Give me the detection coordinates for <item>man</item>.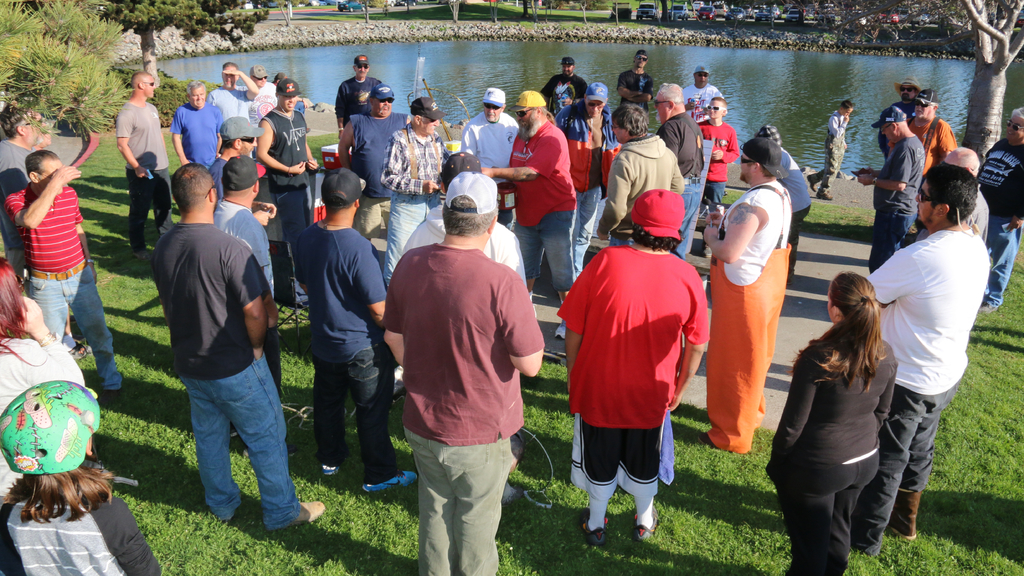
[618, 50, 658, 104].
